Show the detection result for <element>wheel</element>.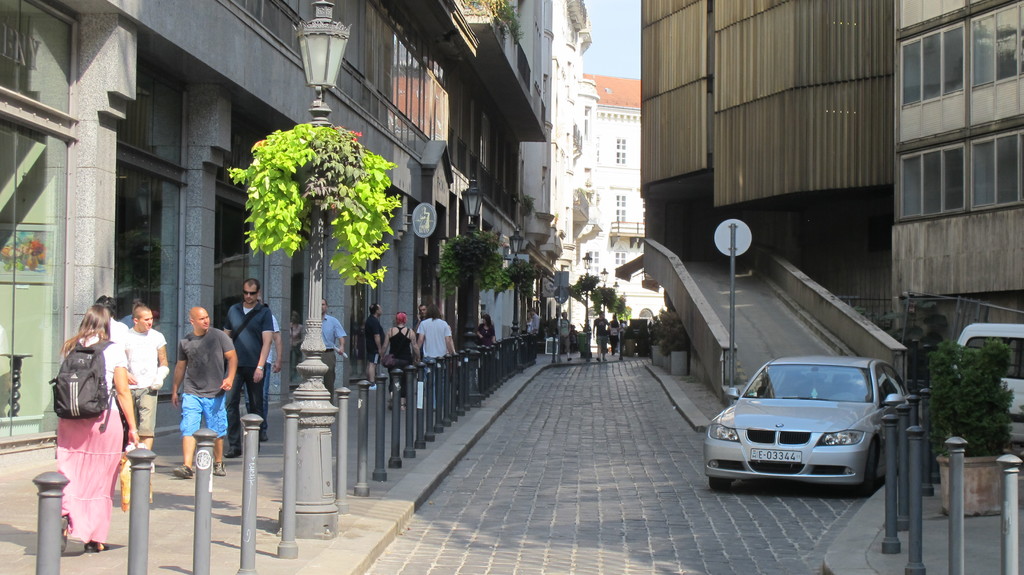
select_region(708, 476, 730, 493).
